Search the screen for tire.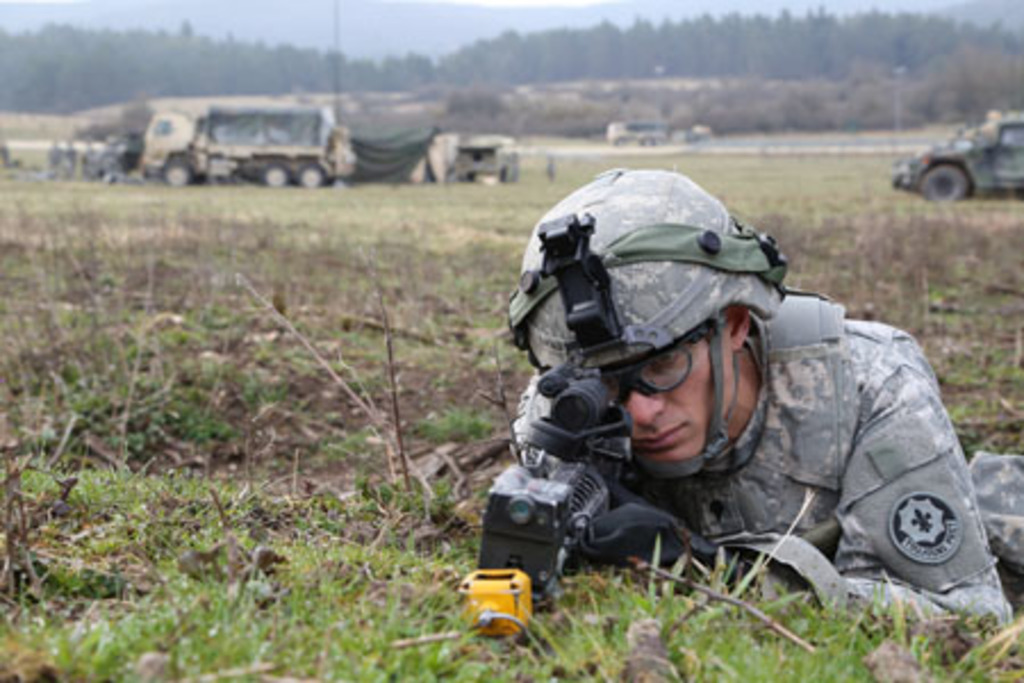
Found at <bbox>912, 159, 969, 207</bbox>.
